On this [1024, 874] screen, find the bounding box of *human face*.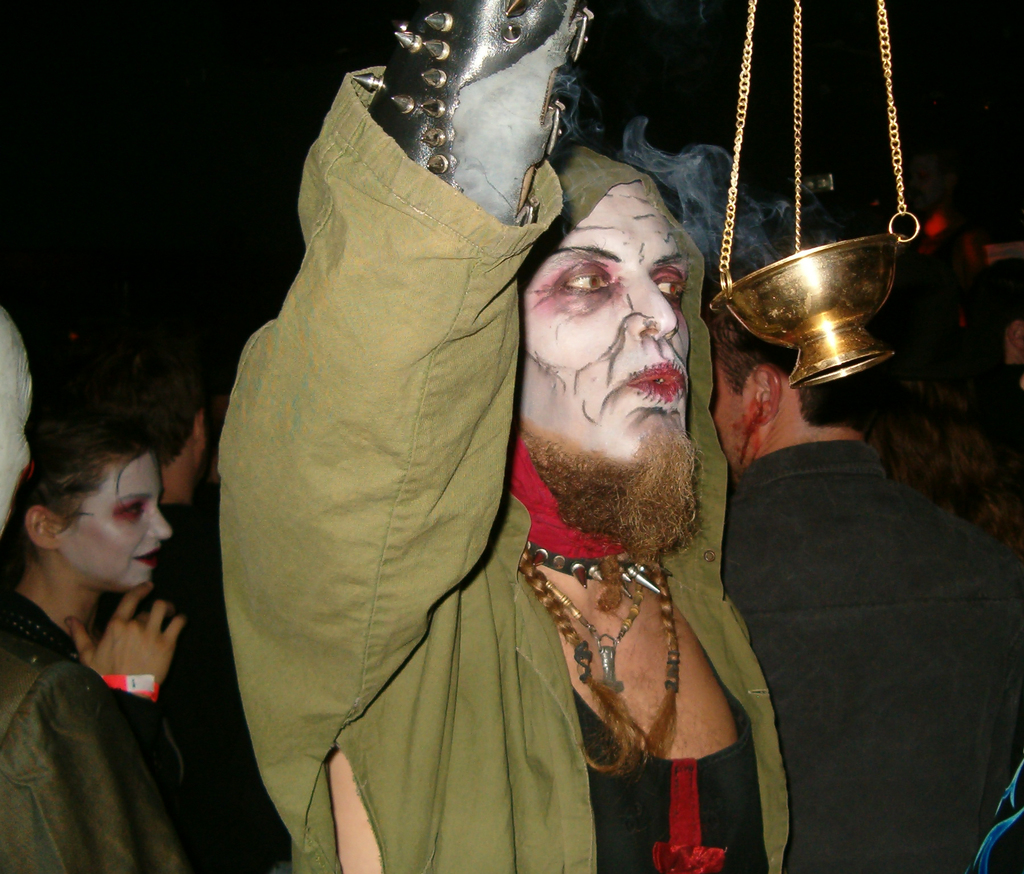
Bounding box: BBox(61, 455, 170, 588).
